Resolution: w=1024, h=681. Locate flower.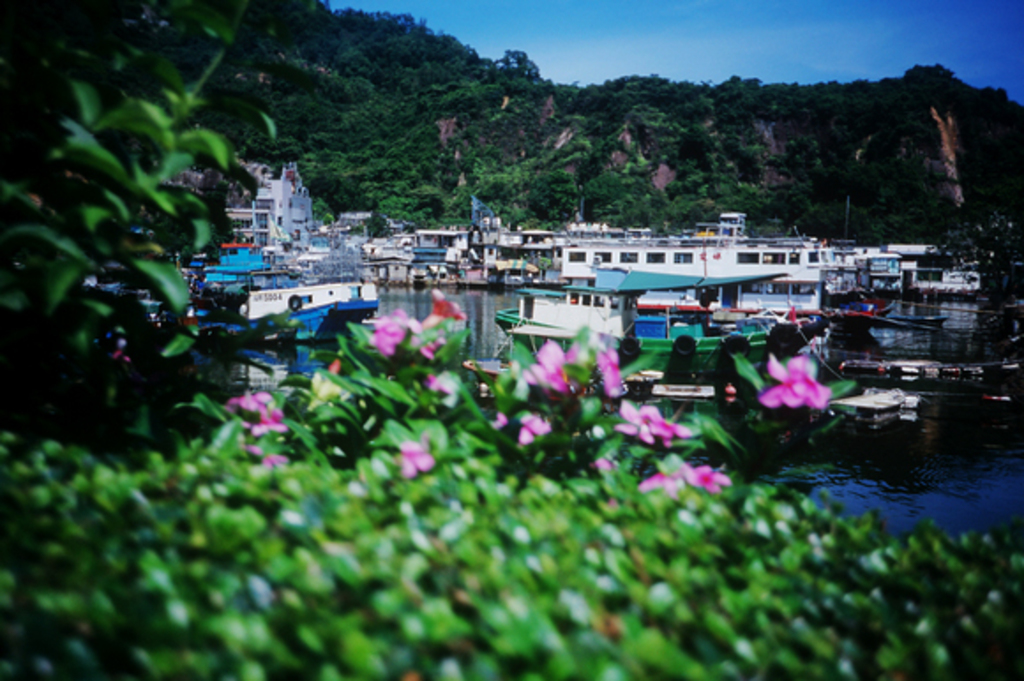
locate(526, 340, 584, 393).
